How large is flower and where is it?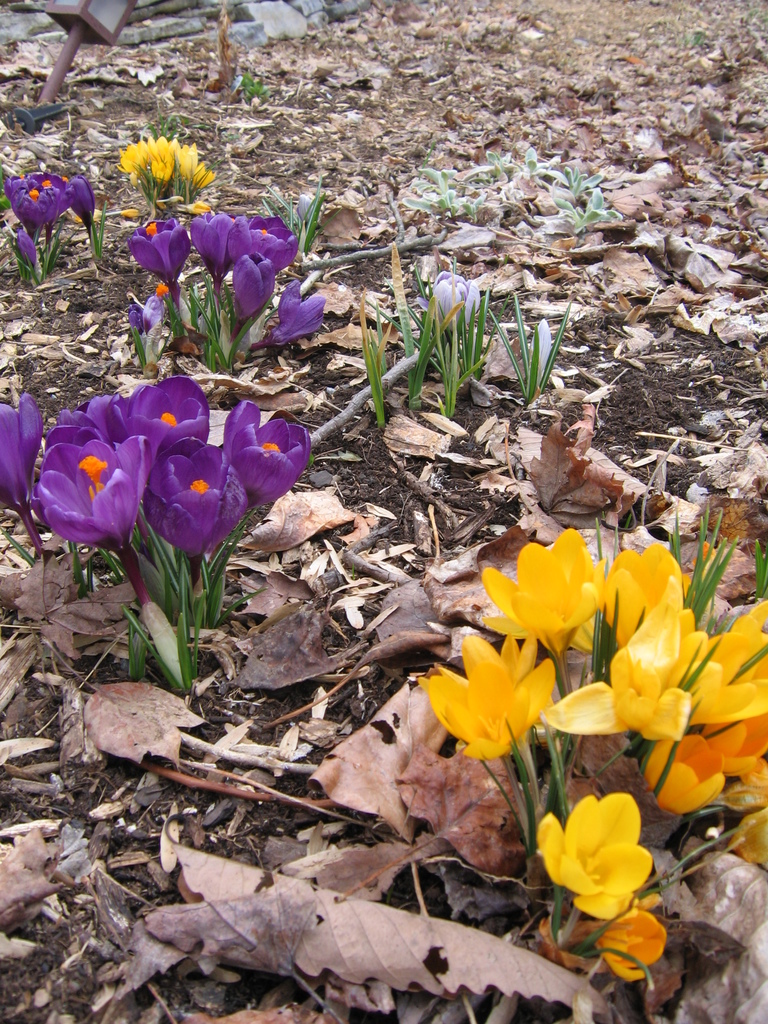
Bounding box: left=532, top=316, right=550, bottom=376.
